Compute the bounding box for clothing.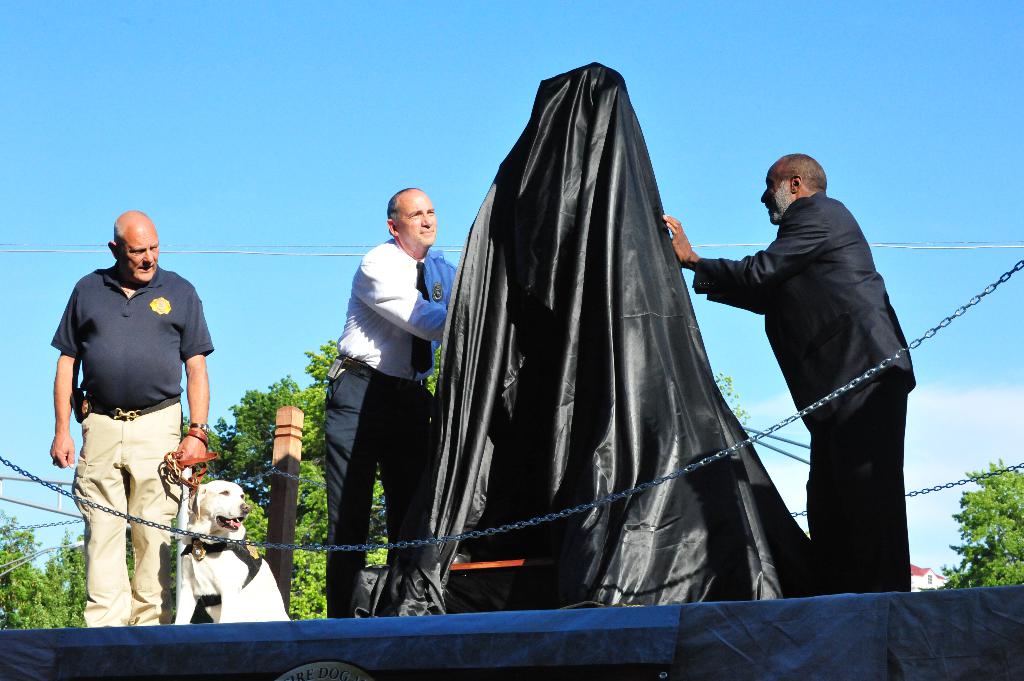
rect(50, 260, 214, 628).
